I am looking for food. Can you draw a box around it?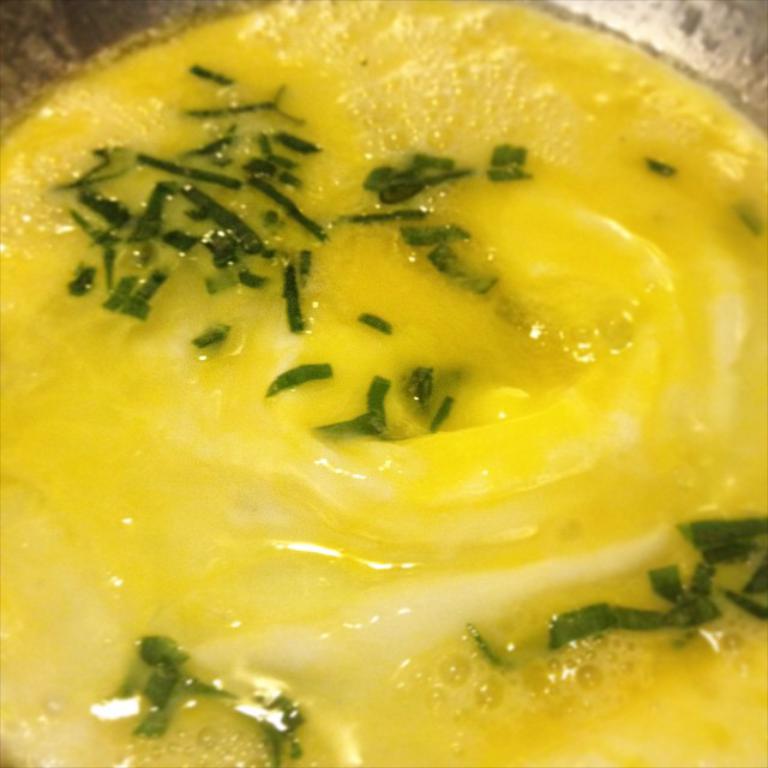
Sure, the bounding box is 0:0:767:767.
